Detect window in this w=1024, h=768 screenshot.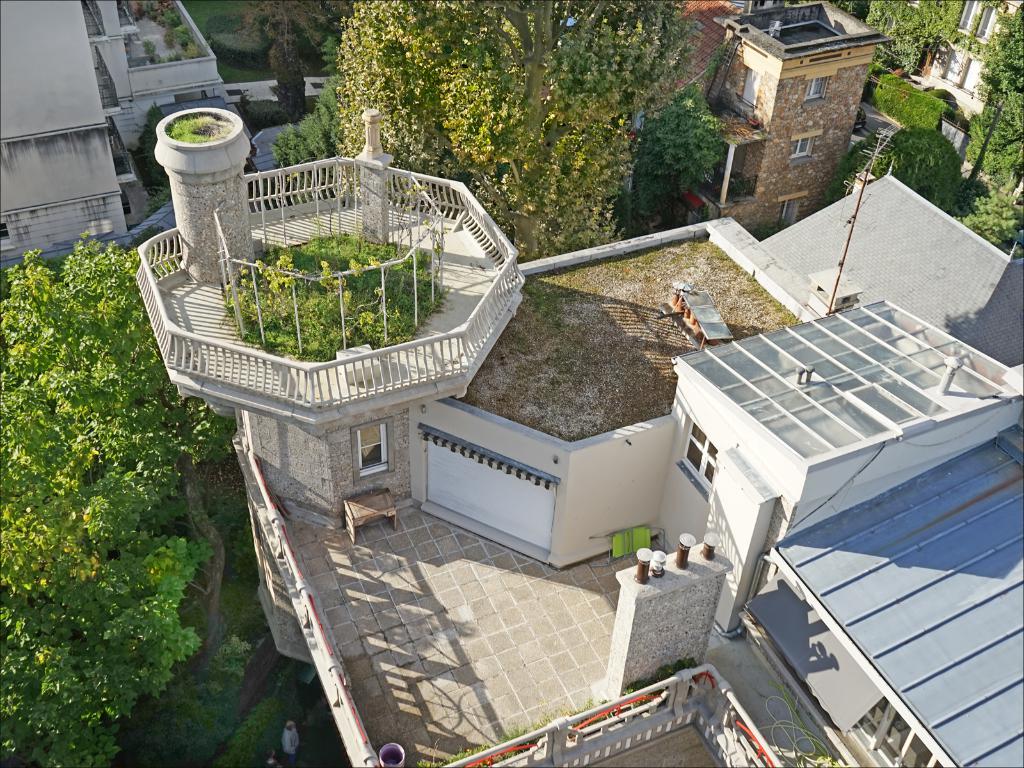
Detection: bbox=(684, 424, 719, 483).
